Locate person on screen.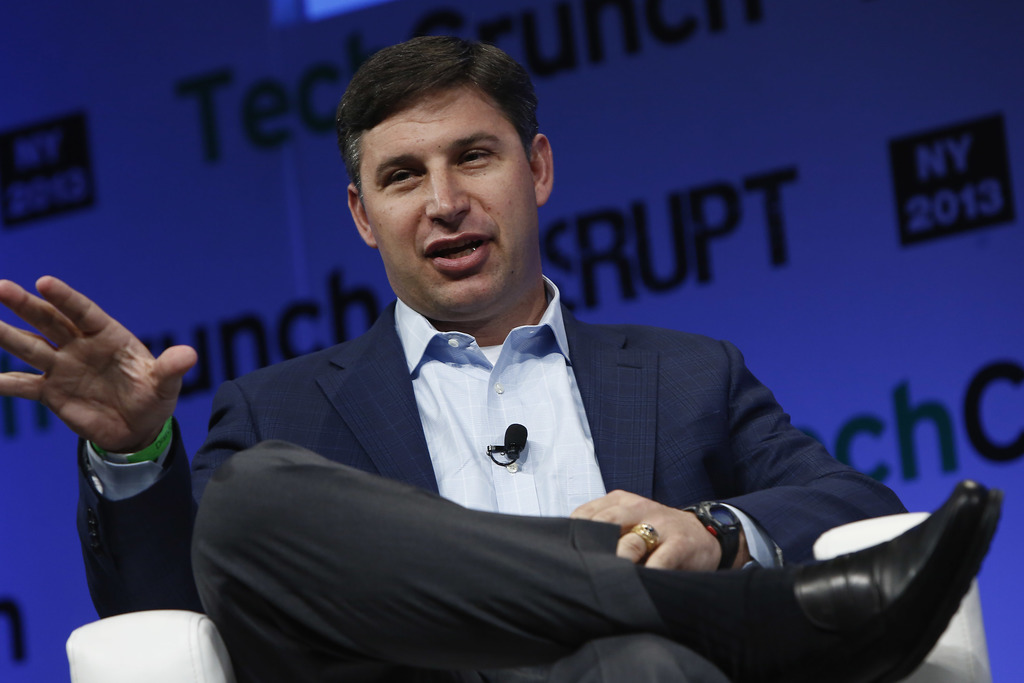
On screen at 152,70,896,673.
